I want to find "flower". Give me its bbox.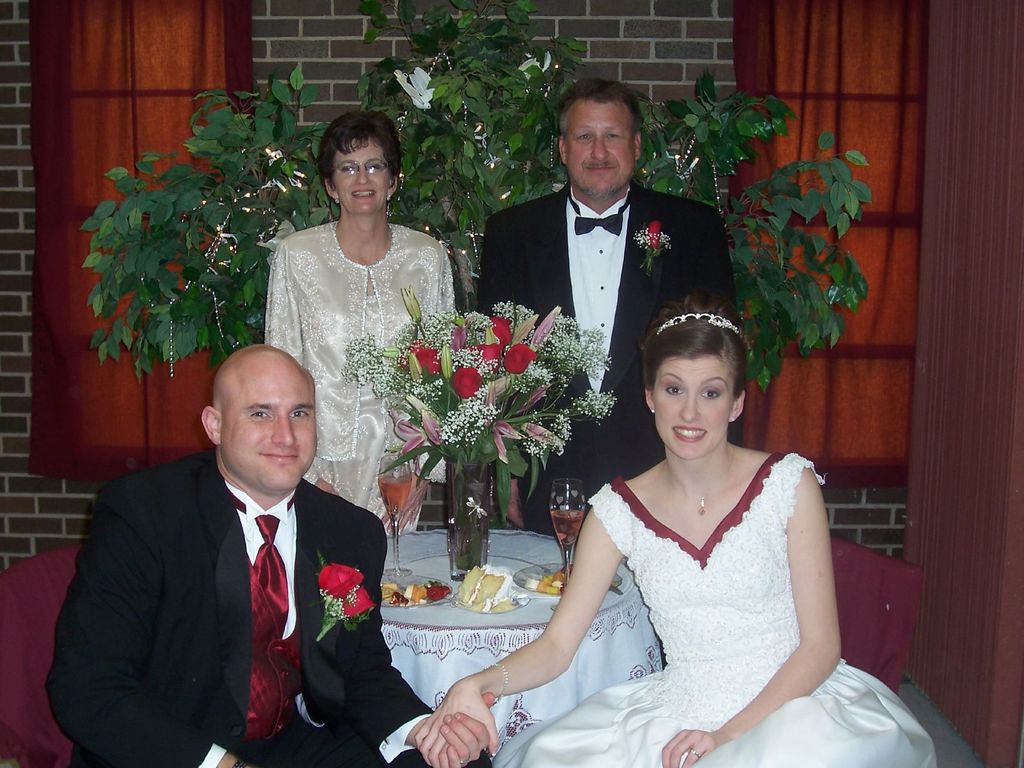
select_region(452, 319, 472, 349).
